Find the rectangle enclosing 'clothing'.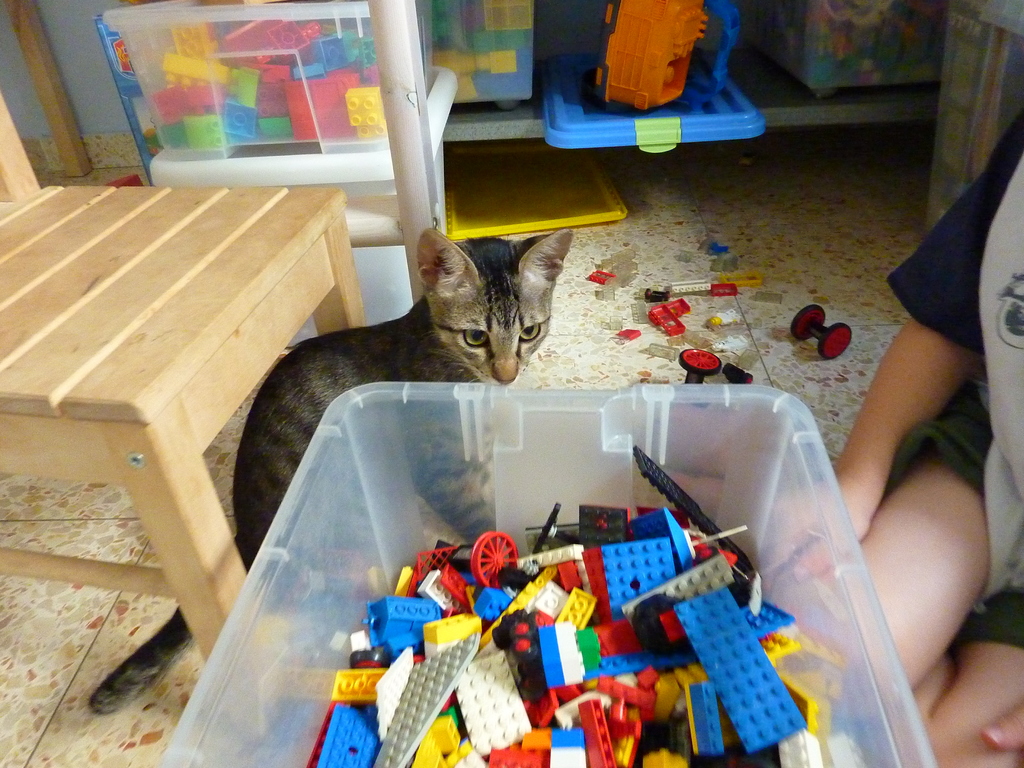
[x1=887, y1=109, x2=1023, y2=353].
